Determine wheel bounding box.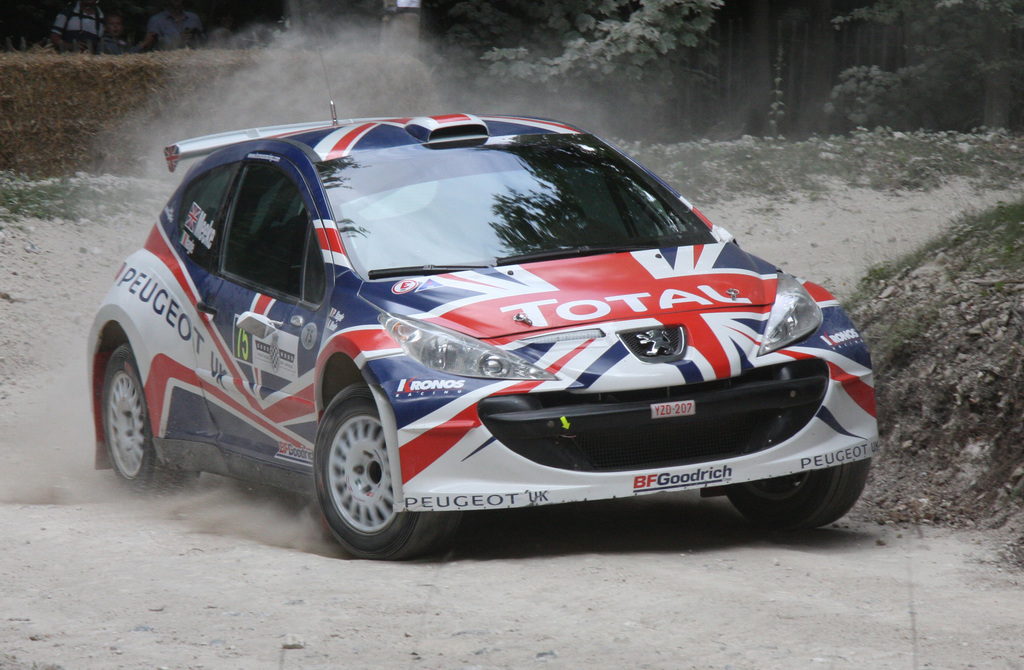
Determined: x1=103, y1=346, x2=191, y2=486.
